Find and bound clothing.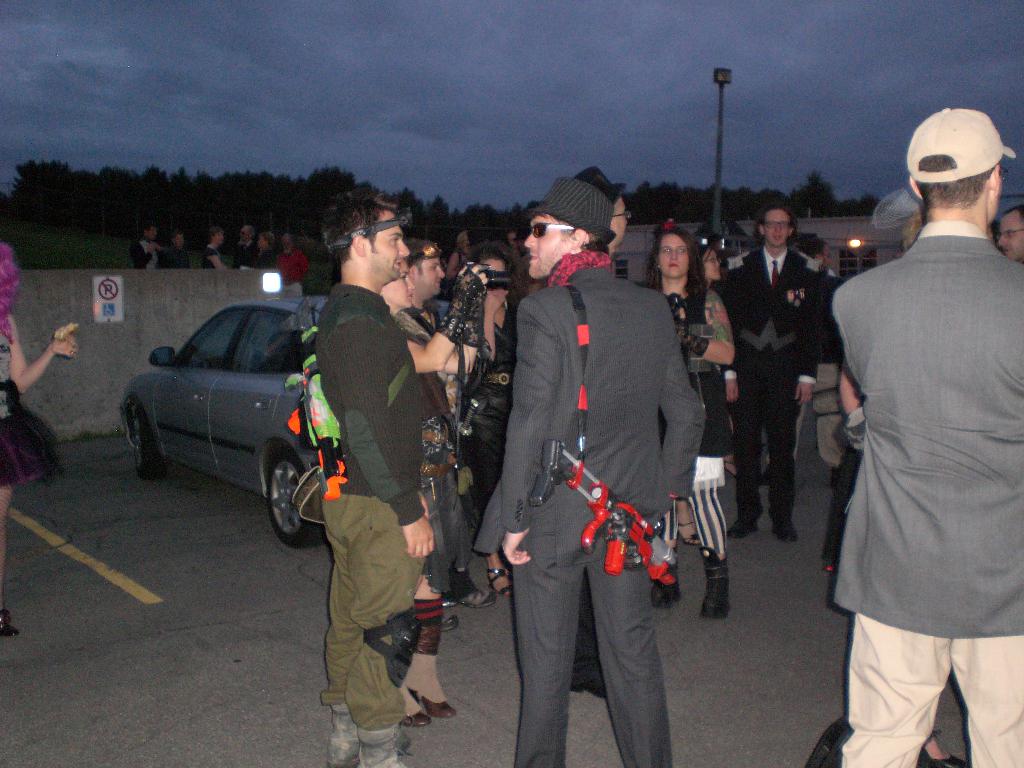
Bound: BBox(303, 260, 431, 756).
